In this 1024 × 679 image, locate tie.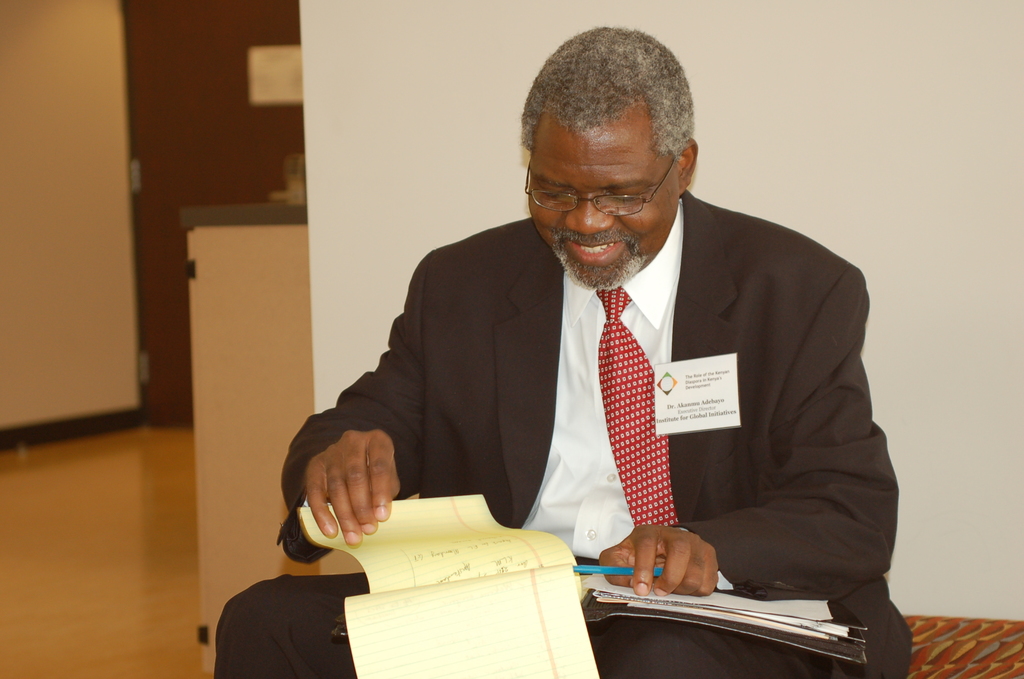
Bounding box: x1=591, y1=286, x2=685, y2=559.
